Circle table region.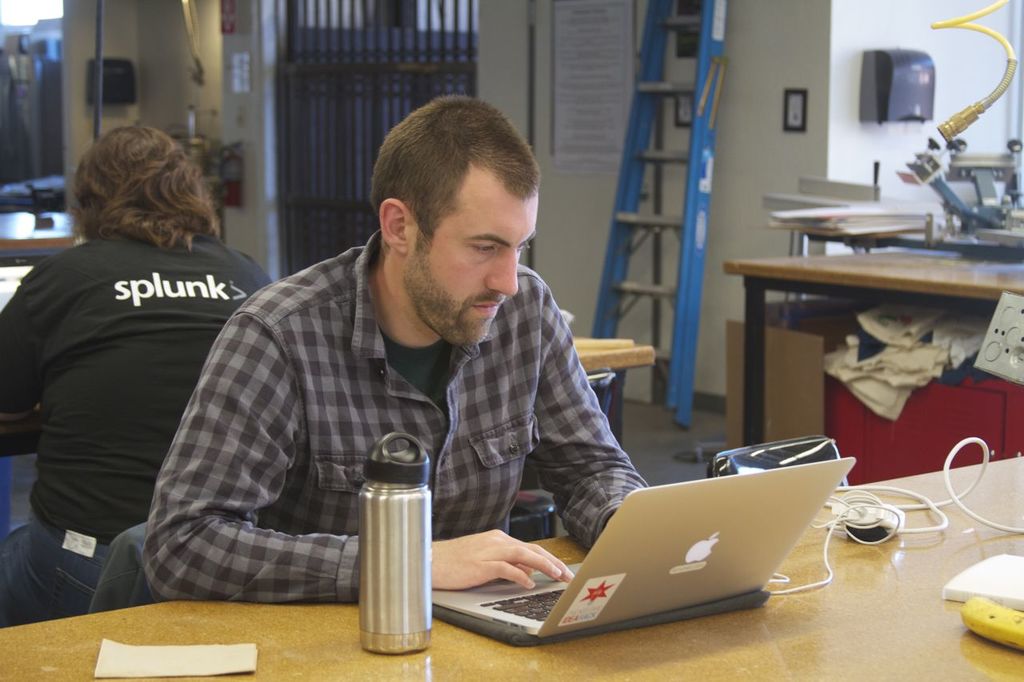
Region: <region>0, 220, 75, 265</region>.
